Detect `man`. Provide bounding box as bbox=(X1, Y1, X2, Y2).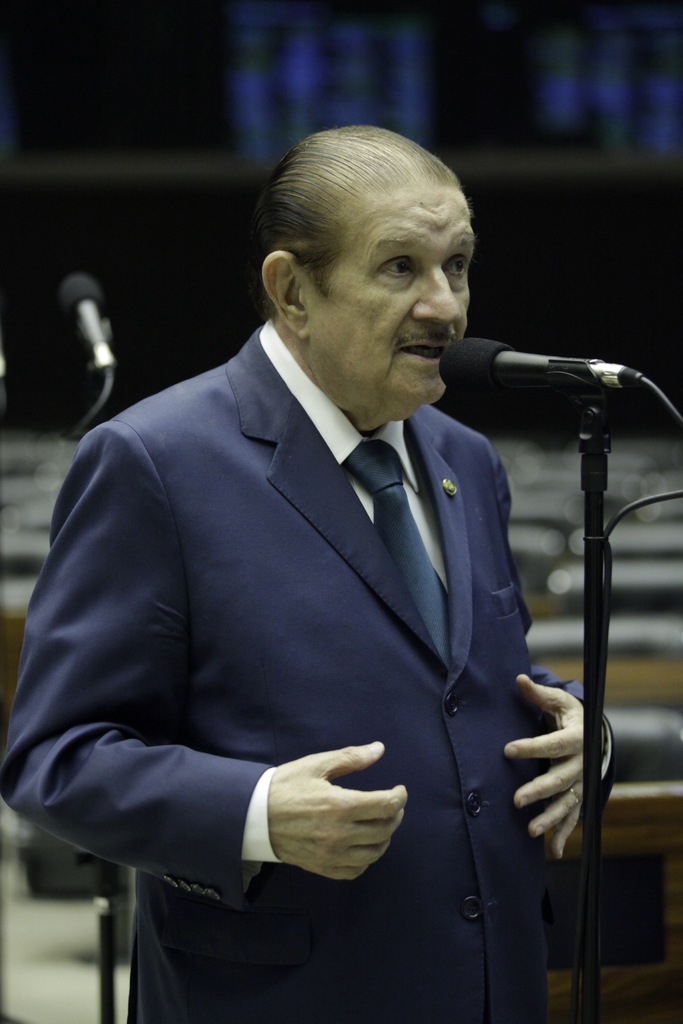
bbox=(24, 129, 659, 985).
